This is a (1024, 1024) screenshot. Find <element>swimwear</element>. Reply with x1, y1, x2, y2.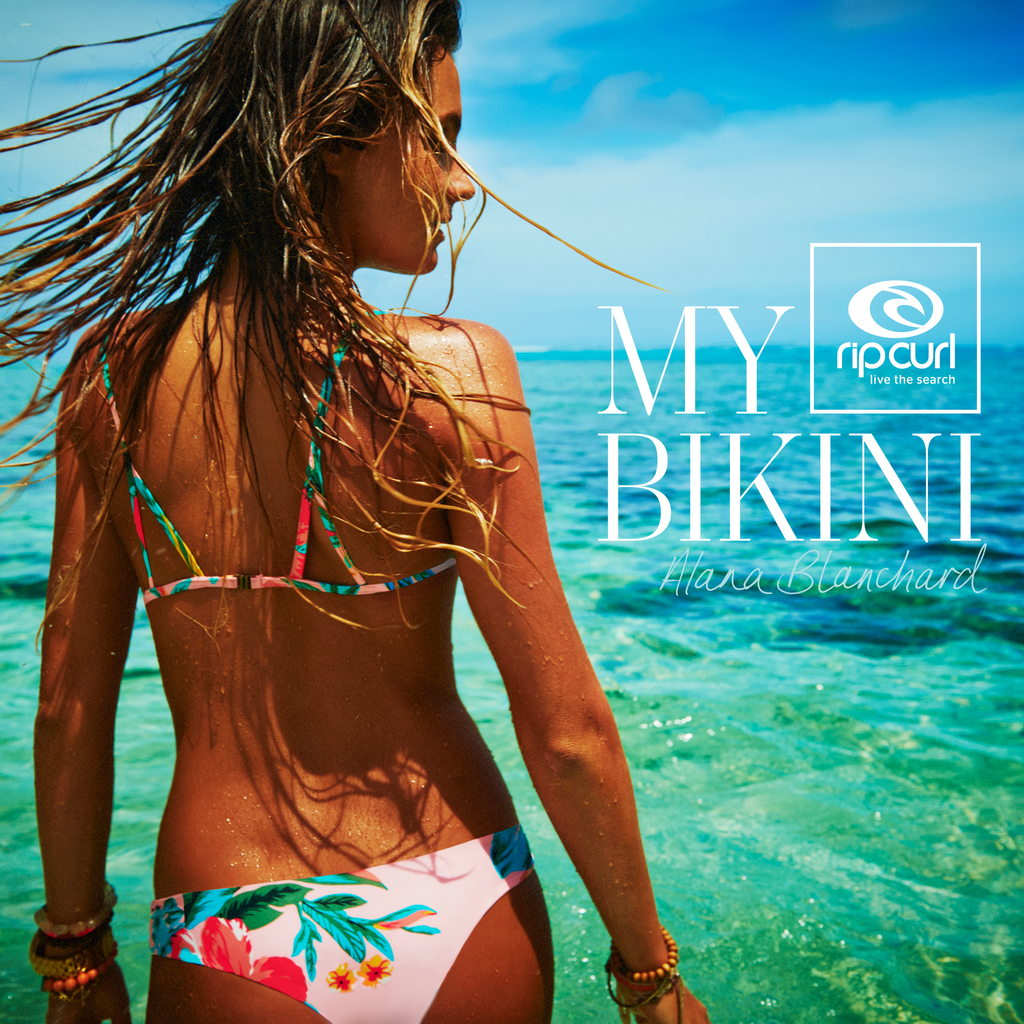
100, 306, 453, 617.
